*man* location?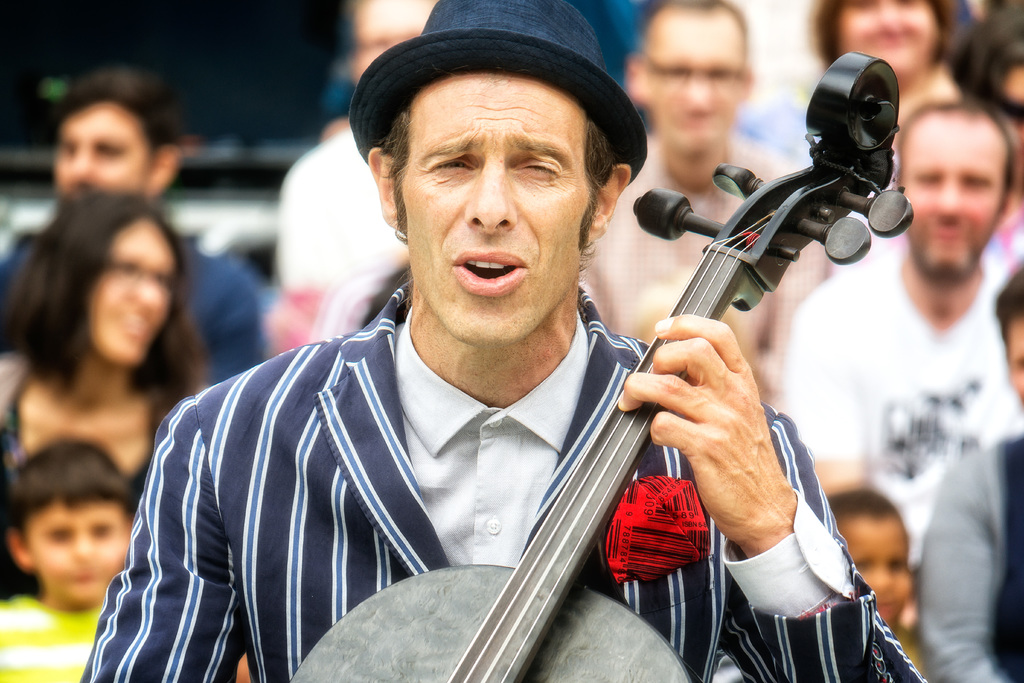
x1=765 y1=85 x2=1017 y2=575
